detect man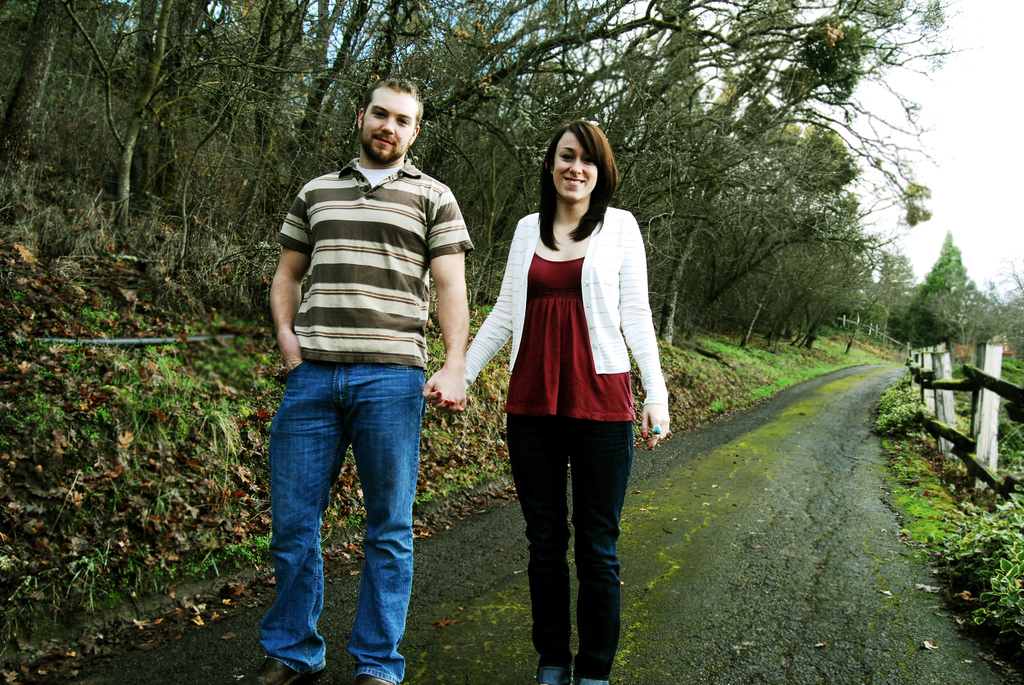
left=241, top=80, right=472, bottom=682
